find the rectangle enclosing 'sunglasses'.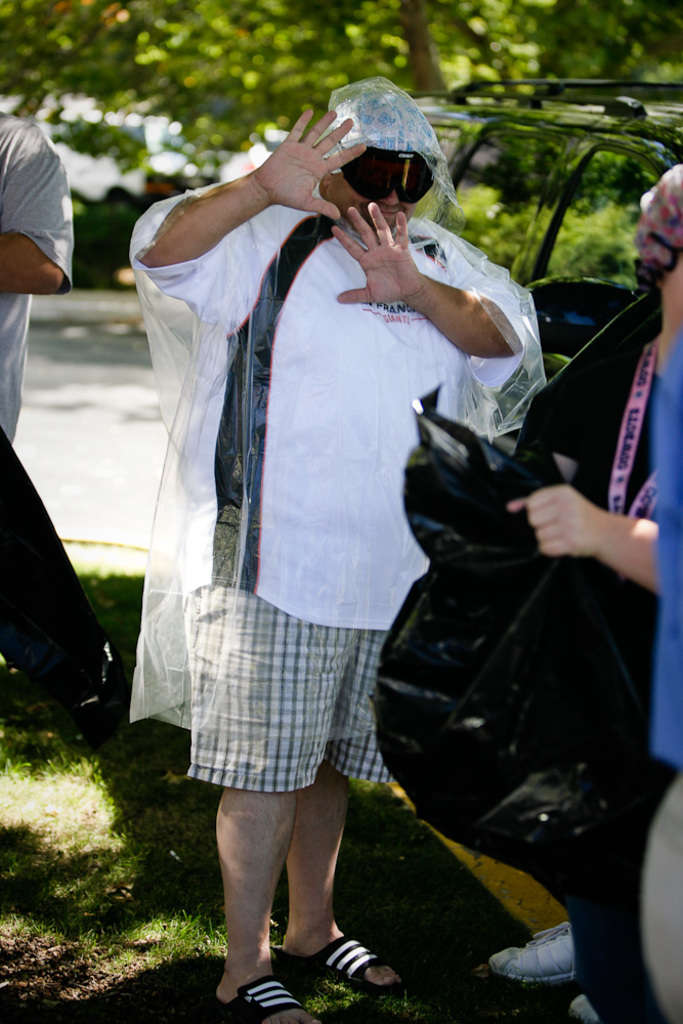
[342, 151, 434, 199].
